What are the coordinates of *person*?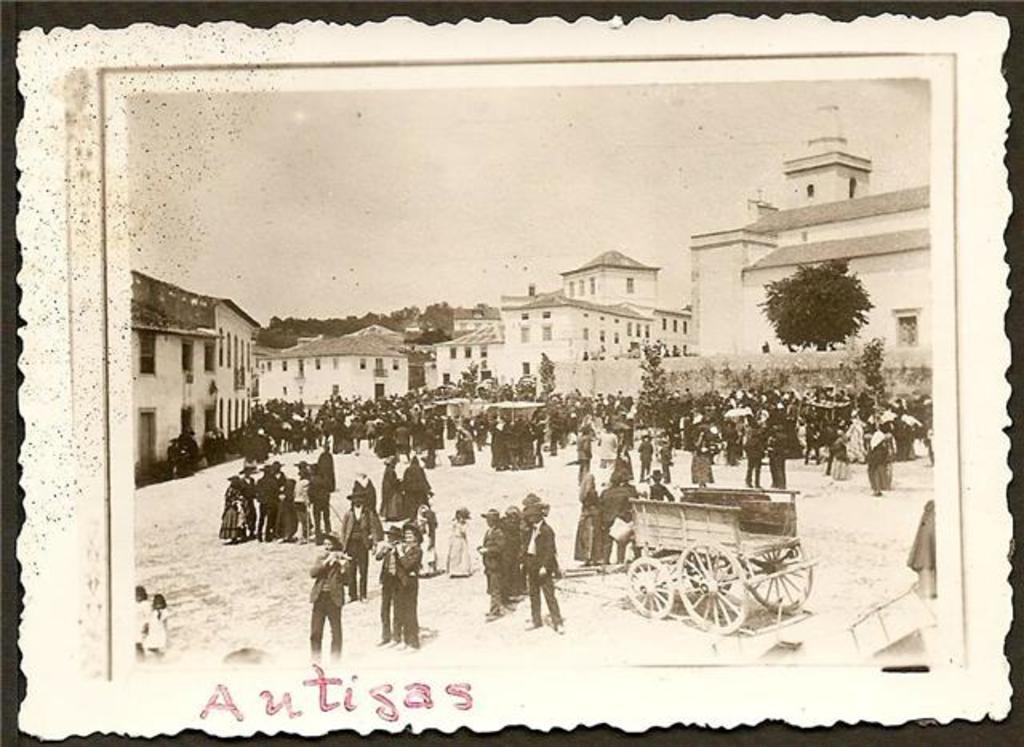
640, 435, 653, 483.
